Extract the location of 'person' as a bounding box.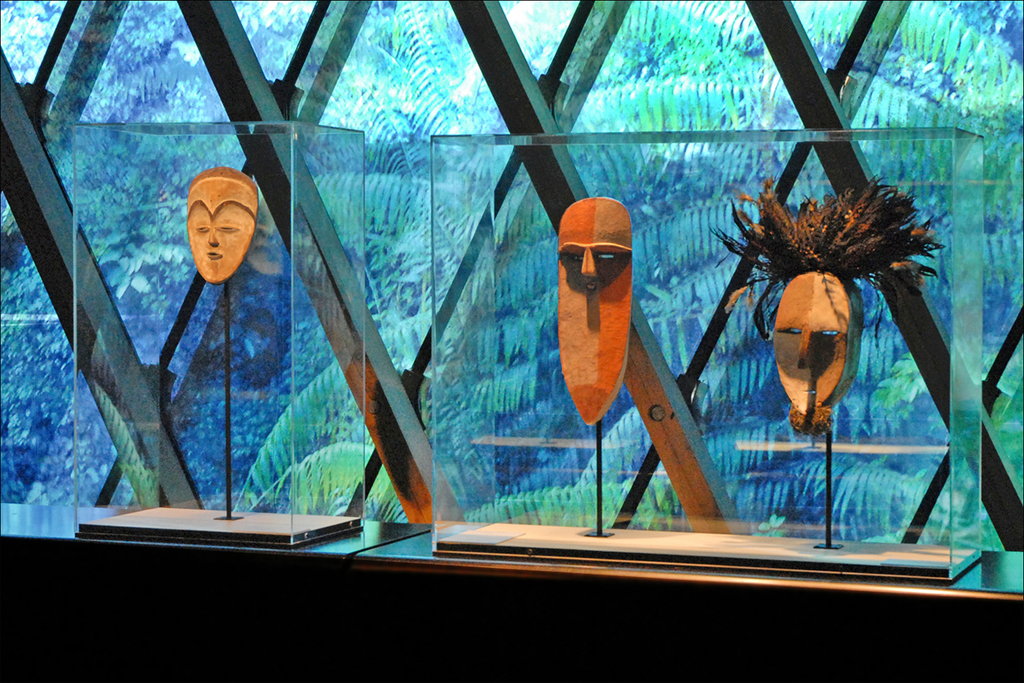
Rect(186, 167, 256, 282).
